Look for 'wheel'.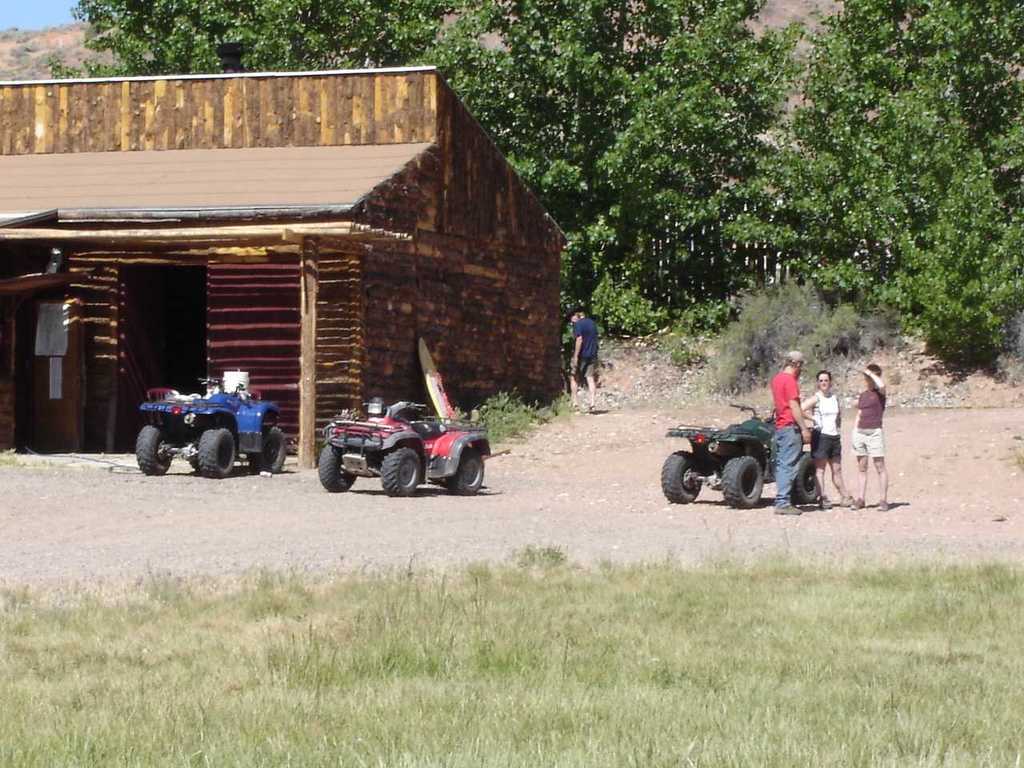
Found: {"left": 719, "top": 452, "right": 763, "bottom": 506}.
